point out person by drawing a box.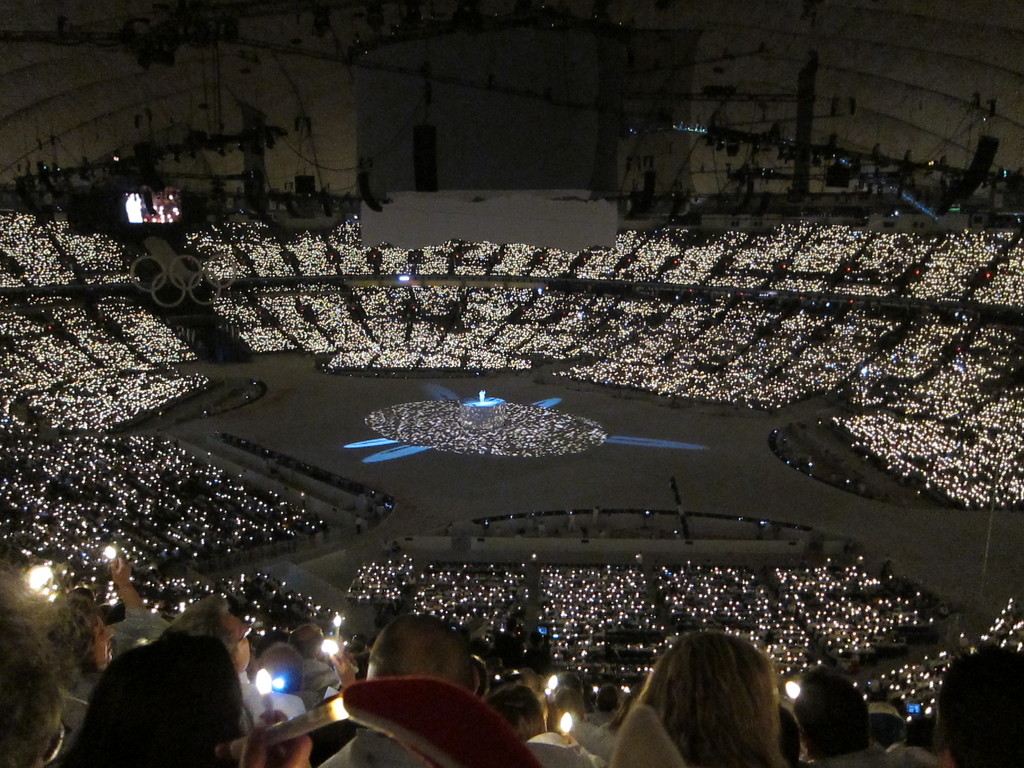
Rect(792, 663, 879, 767).
